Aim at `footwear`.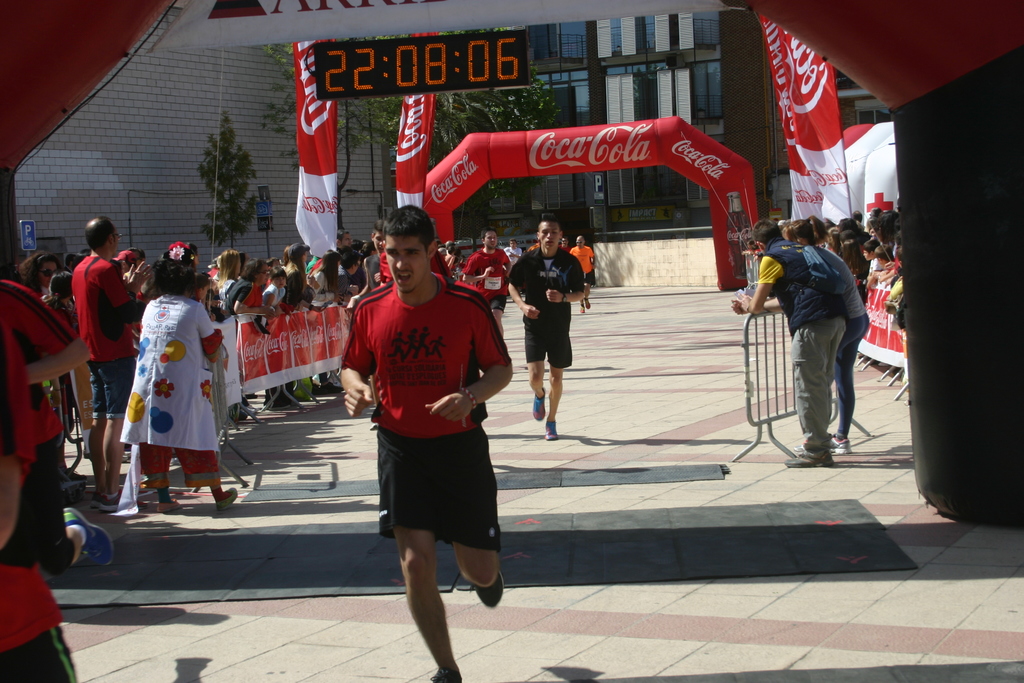
Aimed at (269, 400, 291, 410).
